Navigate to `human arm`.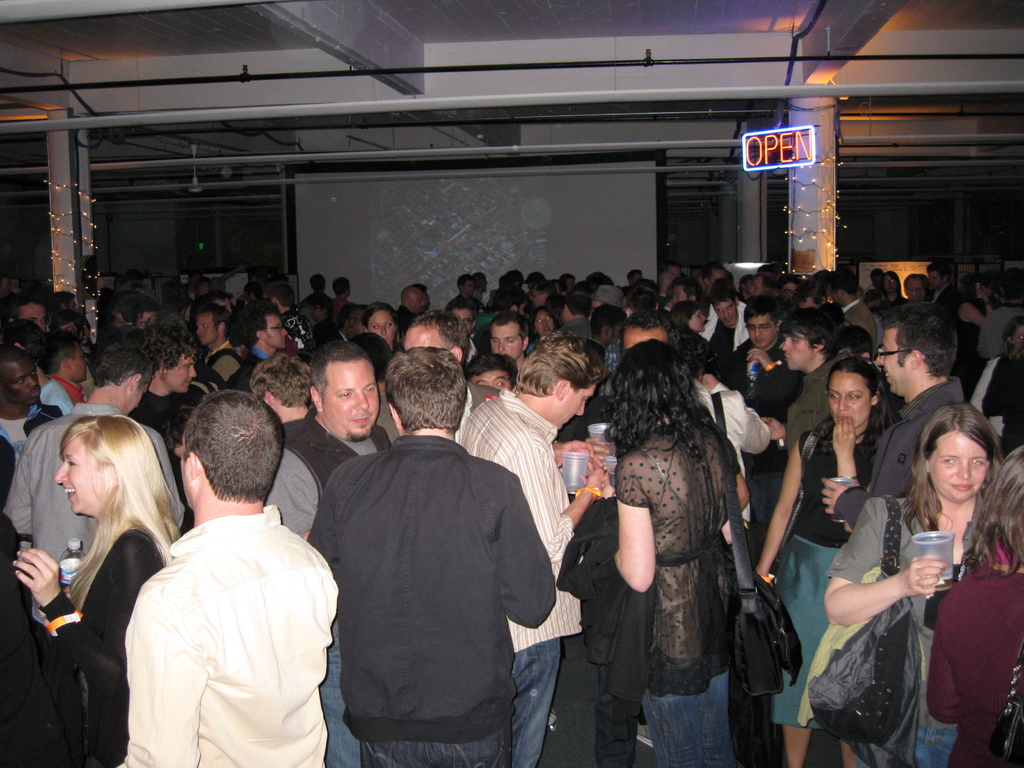
Navigation target: <bbox>818, 508, 945, 626</bbox>.
